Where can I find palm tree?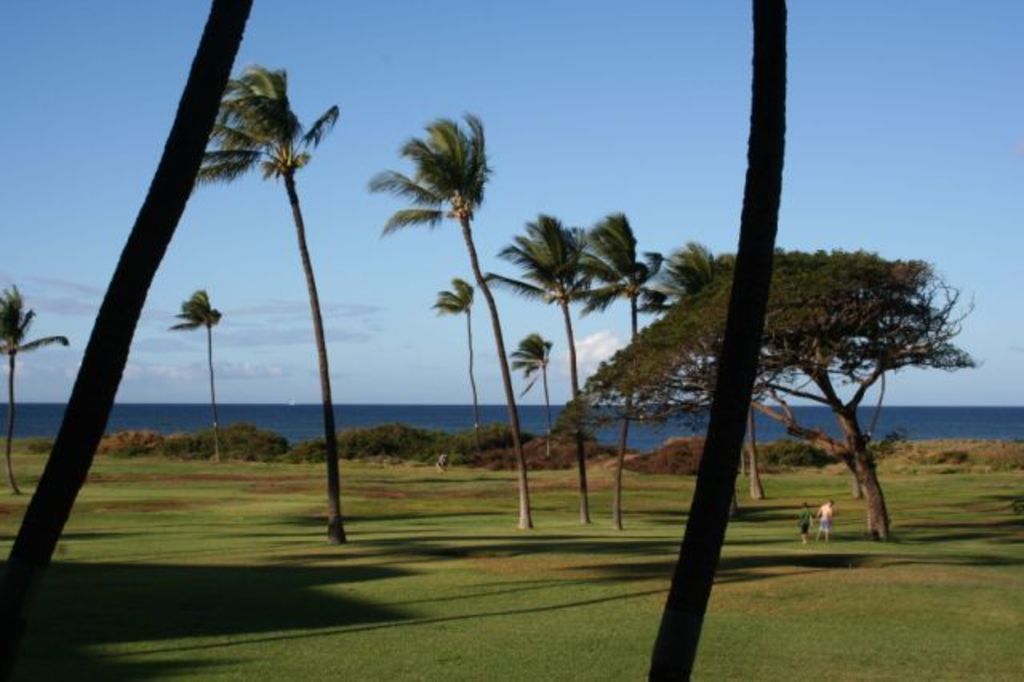
You can find it at x1=514 y1=202 x2=634 y2=506.
